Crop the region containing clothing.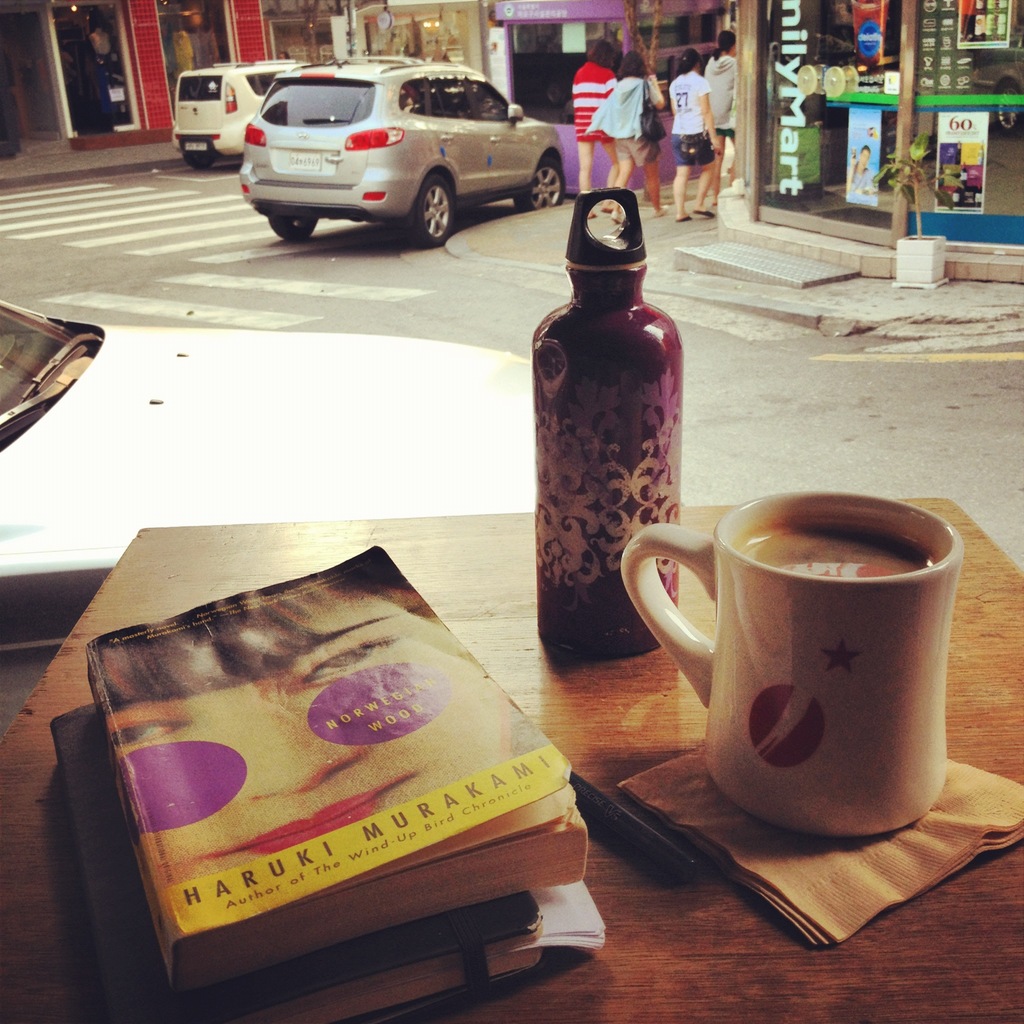
Crop region: <box>567,61,620,141</box>.
